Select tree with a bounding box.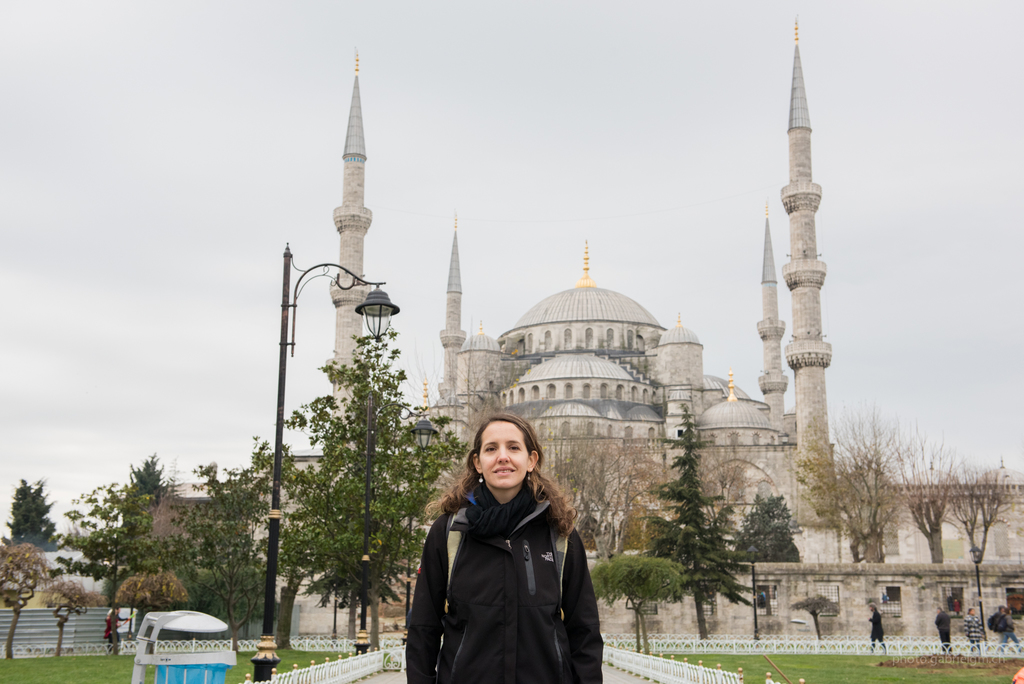
rect(957, 453, 1020, 573).
